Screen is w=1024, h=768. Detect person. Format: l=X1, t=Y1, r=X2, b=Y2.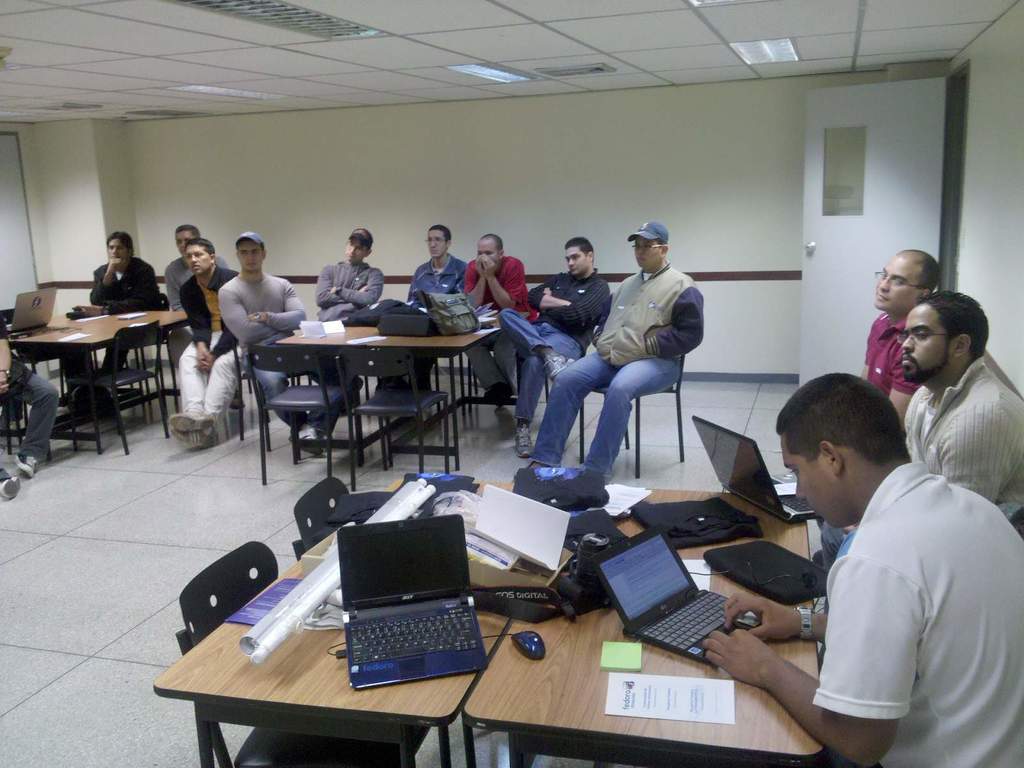
l=406, t=220, r=461, b=392.
